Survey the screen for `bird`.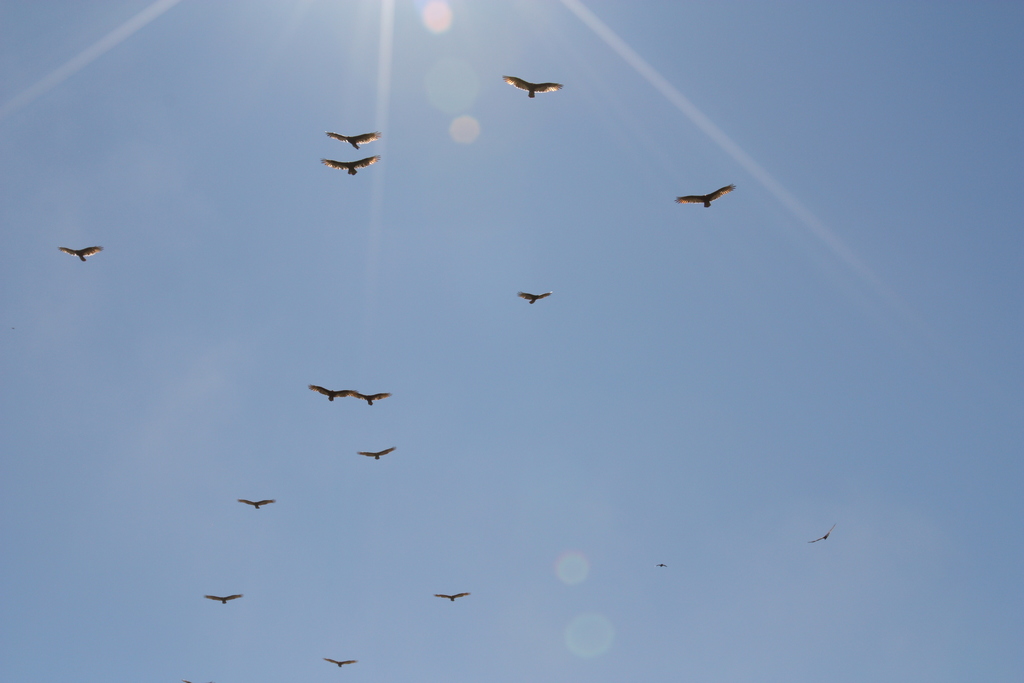
Survey found: select_region(329, 655, 355, 668).
